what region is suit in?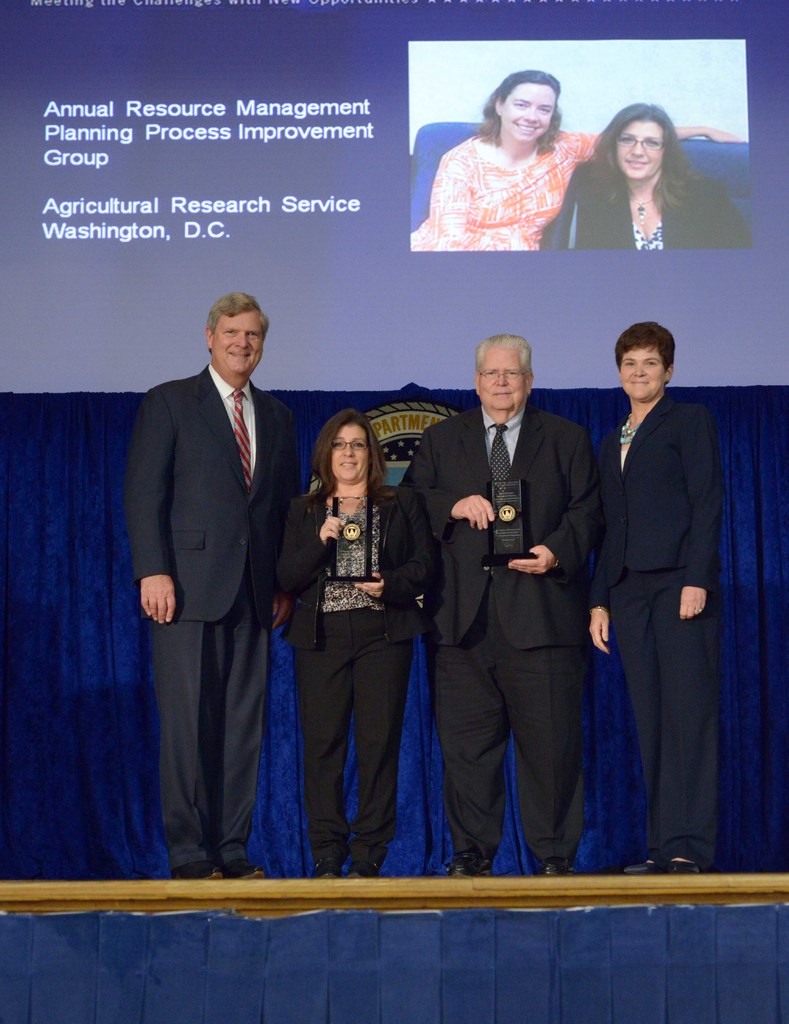
detection(127, 265, 311, 884).
